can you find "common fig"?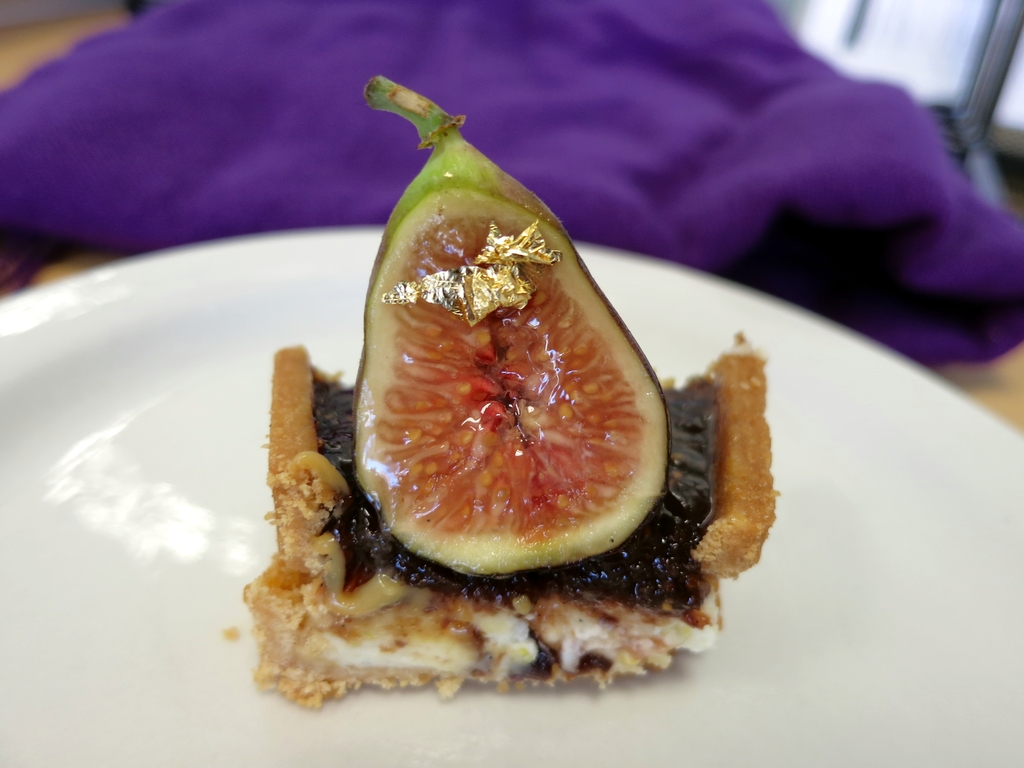
Yes, bounding box: [345, 71, 673, 583].
